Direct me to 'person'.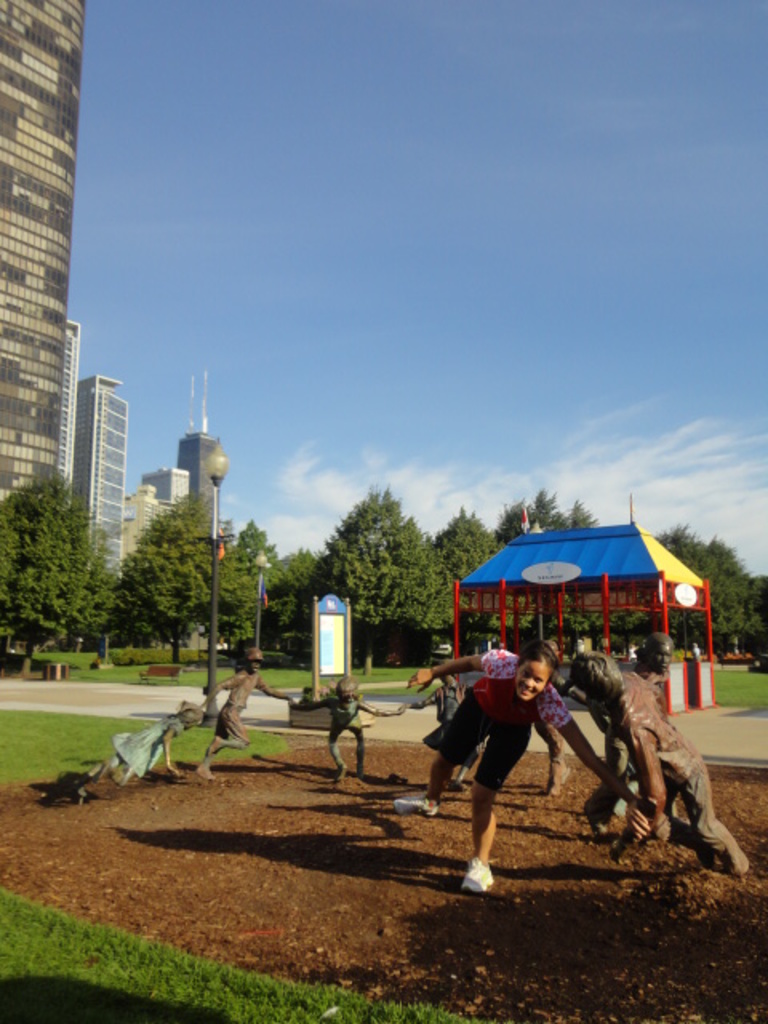
Direction: bbox=(402, 670, 483, 784).
